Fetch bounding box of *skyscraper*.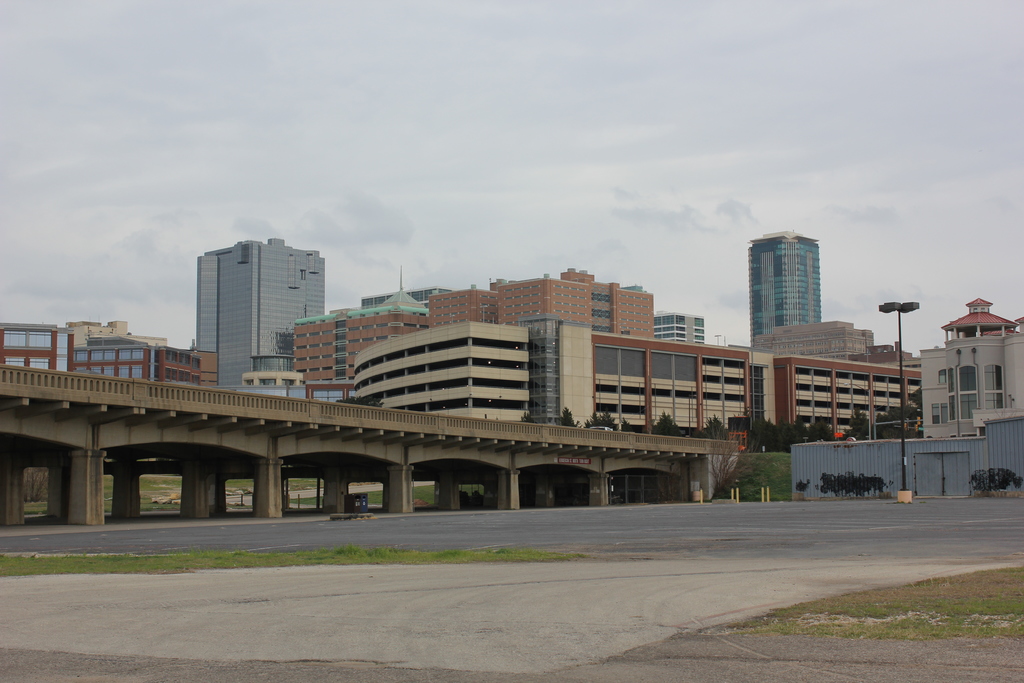
Bbox: 433:283:494:327.
